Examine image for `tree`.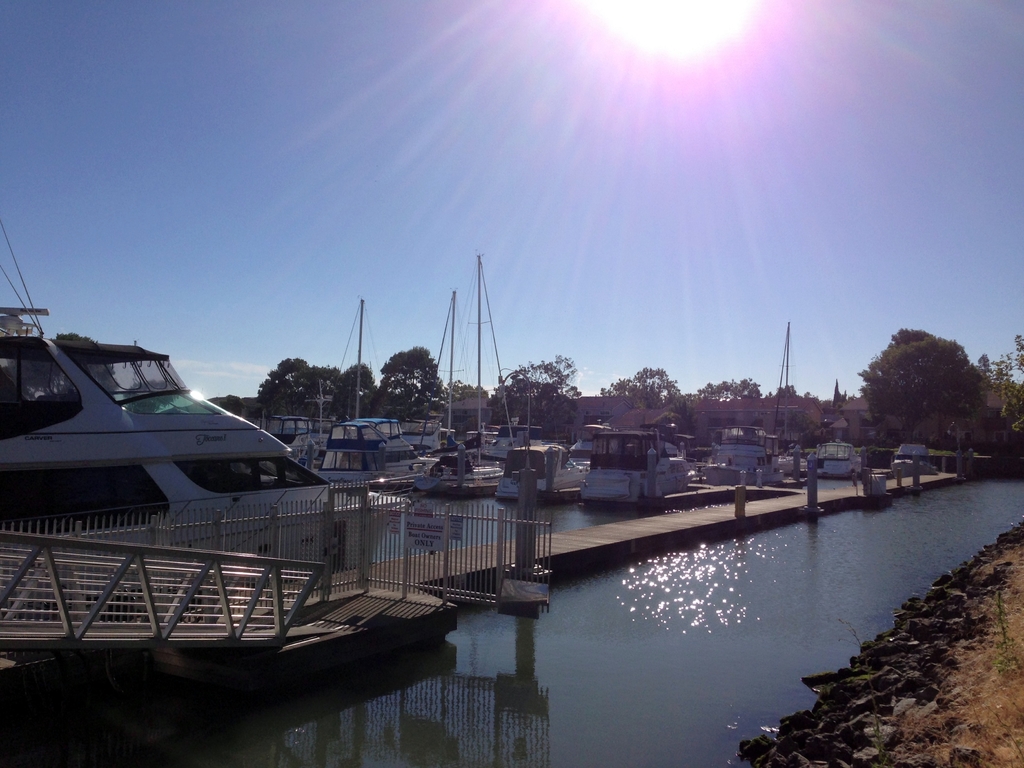
Examination result: region(988, 334, 1023, 436).
